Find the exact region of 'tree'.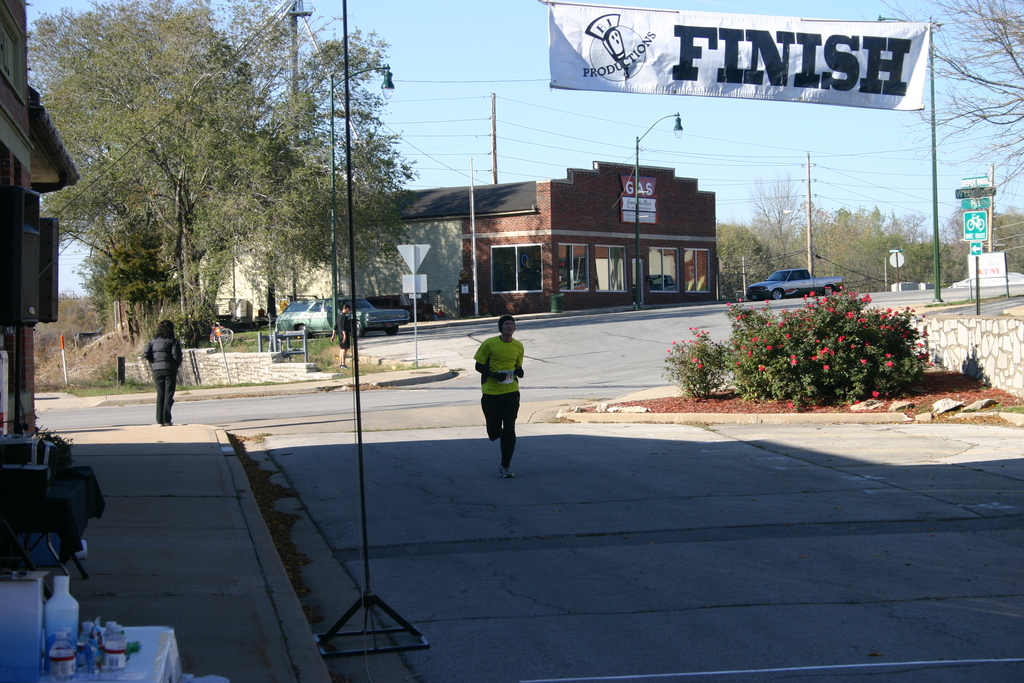
Exact region: (left=636, top=284, right=952, bottom=413).
